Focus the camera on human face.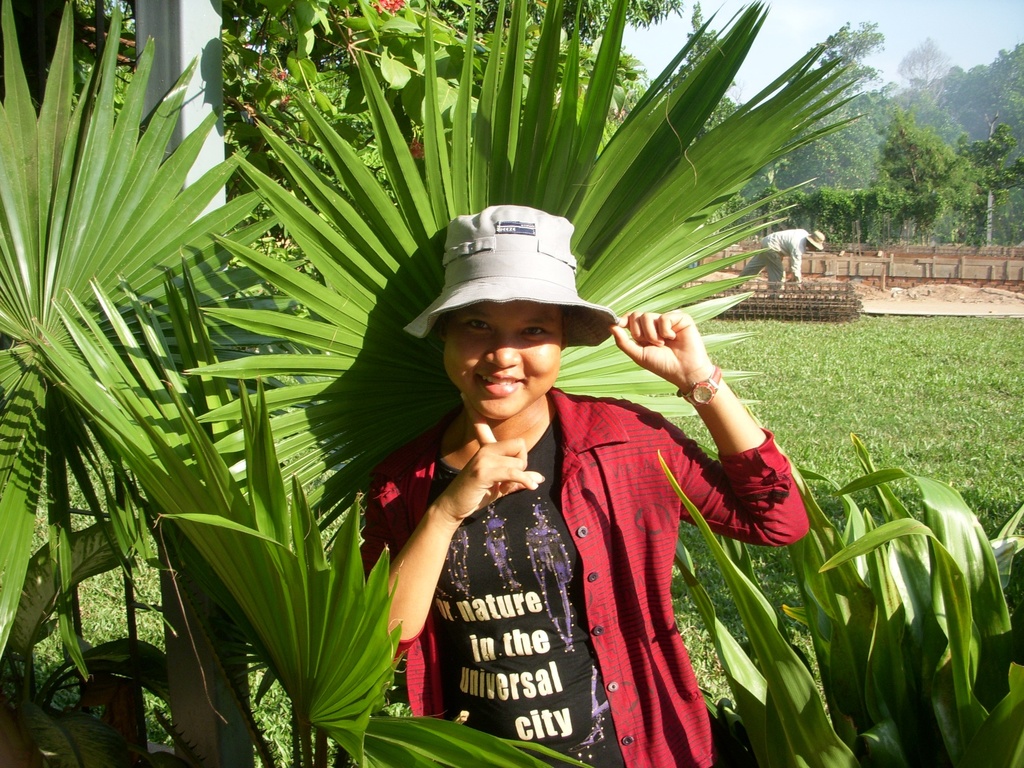
Focus region: (x1=448, y1=300, x2=563, y2=407).
